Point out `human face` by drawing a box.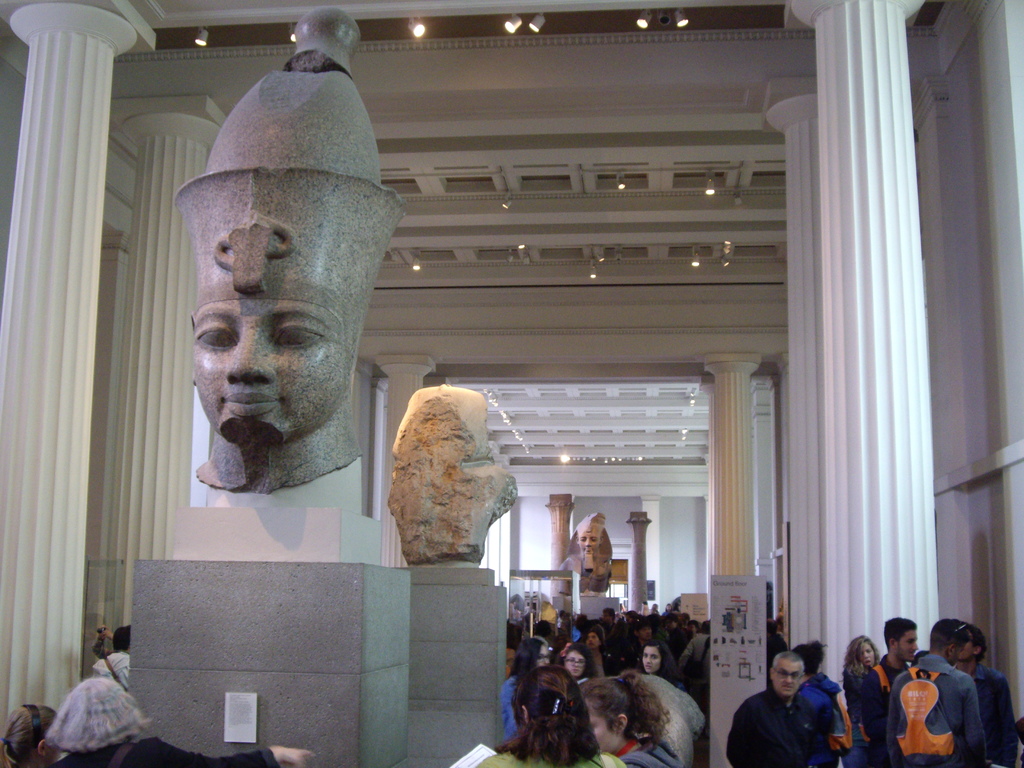
pyautogui.locateOnScreen(577, 532, 600, 554).
